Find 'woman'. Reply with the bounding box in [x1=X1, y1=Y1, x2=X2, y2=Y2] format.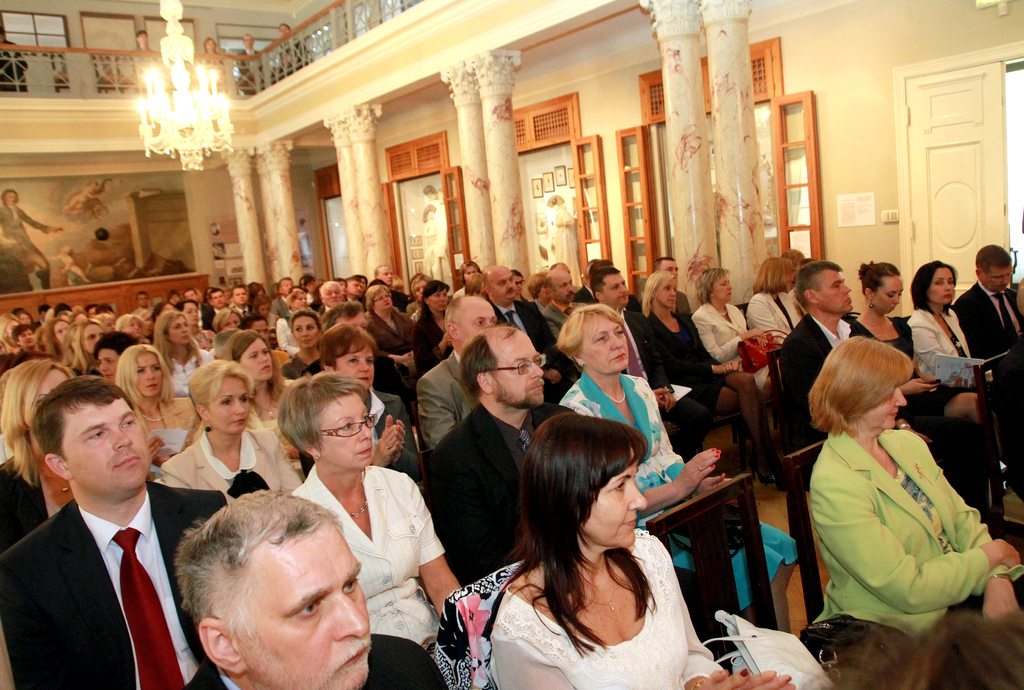
[x1=265, y1=19, x2=308, y2=77].
